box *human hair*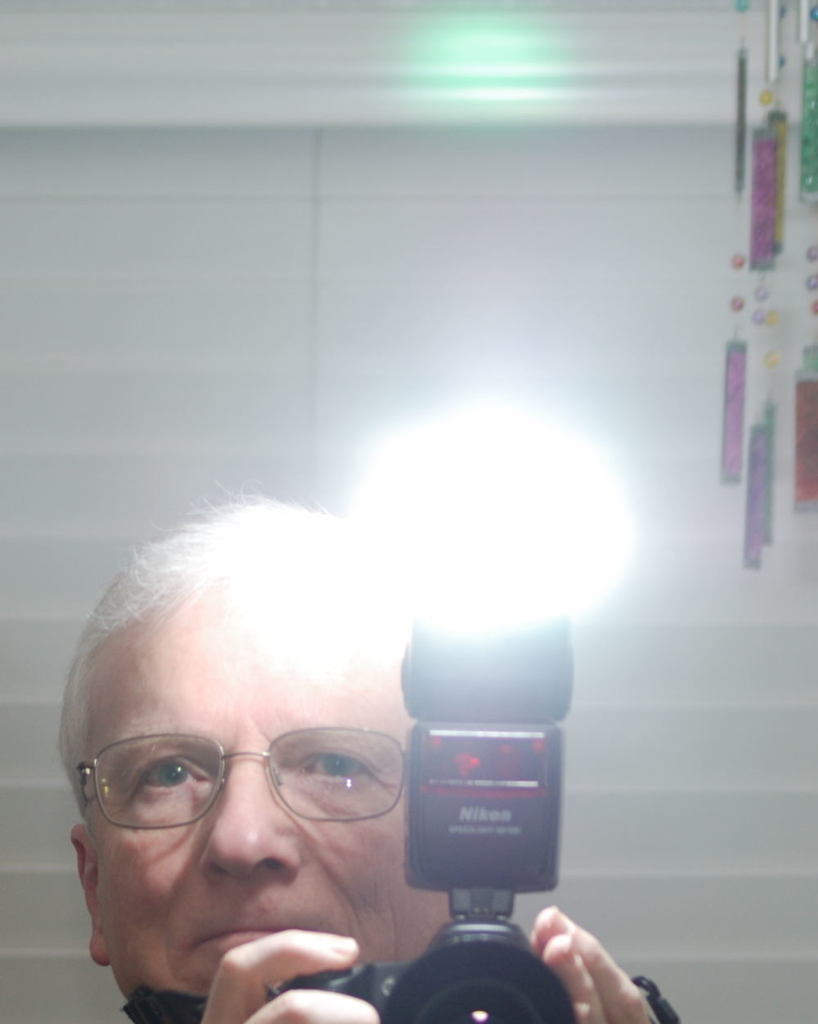
rect(51, 493, 420, 814)
